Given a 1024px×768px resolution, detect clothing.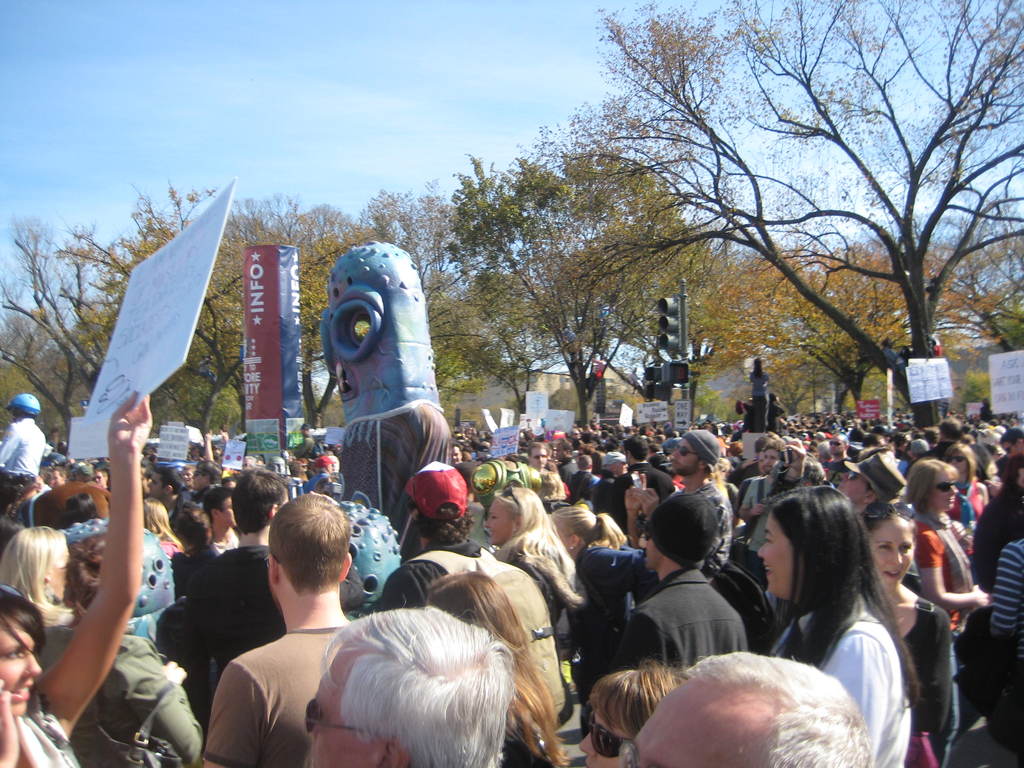
{"x1": 574, "y1": 547, "x2": 649, "y2": 680}.
